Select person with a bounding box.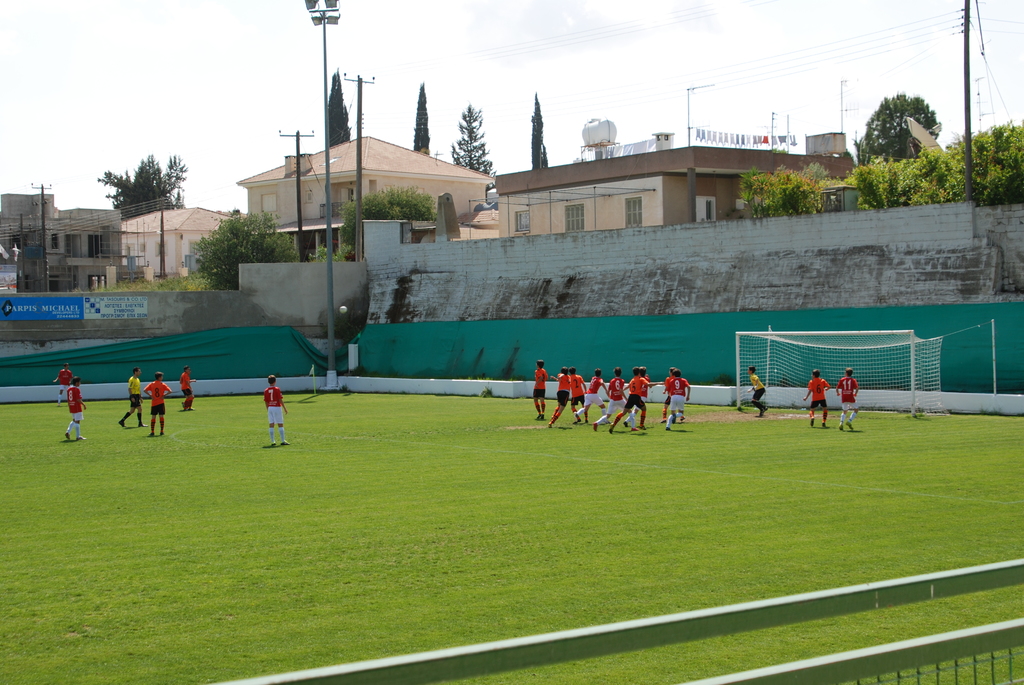
122, 362, 141, 425.
